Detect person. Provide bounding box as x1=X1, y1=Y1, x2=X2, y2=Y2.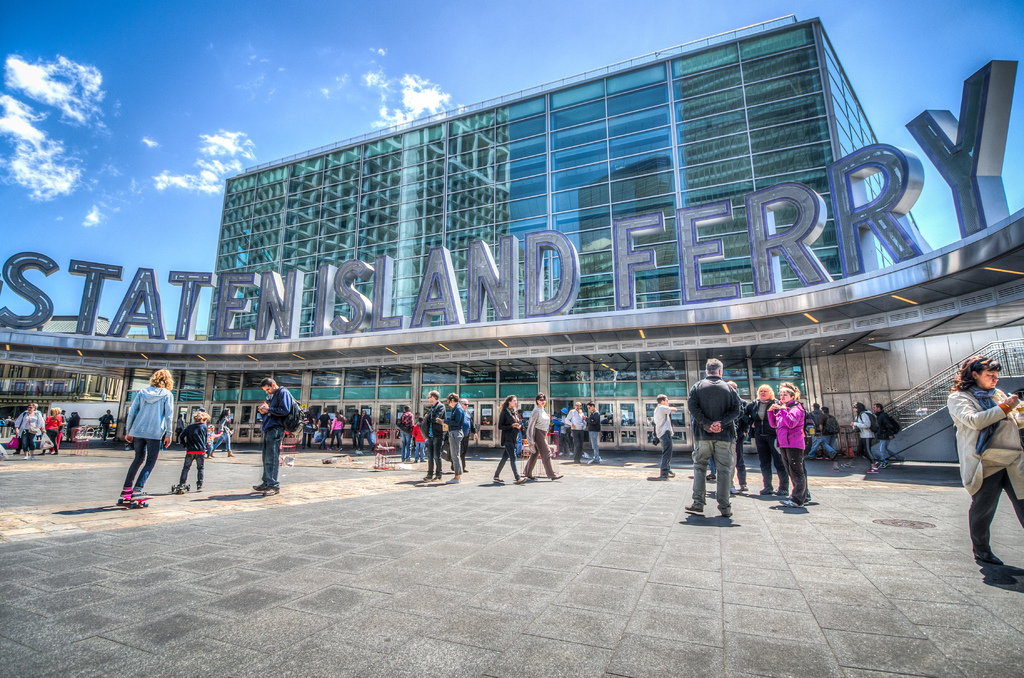
x1=816, y1=401, x2=826, y2=455.
